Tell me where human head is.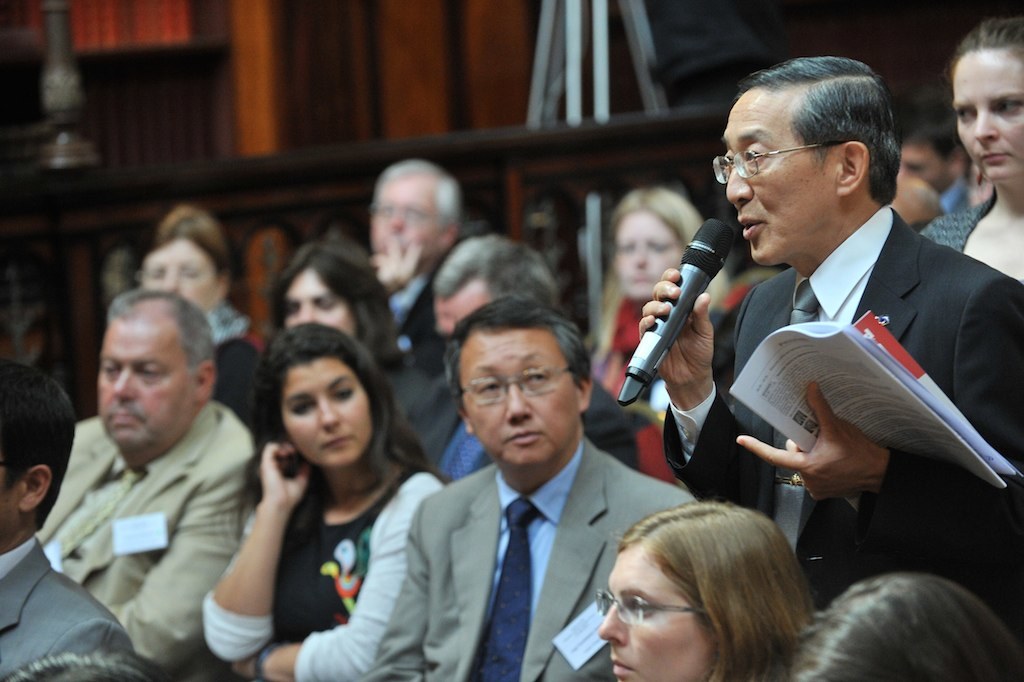
human head is at pyautogui.locateOnScreen(132, 203, 235, 314).
